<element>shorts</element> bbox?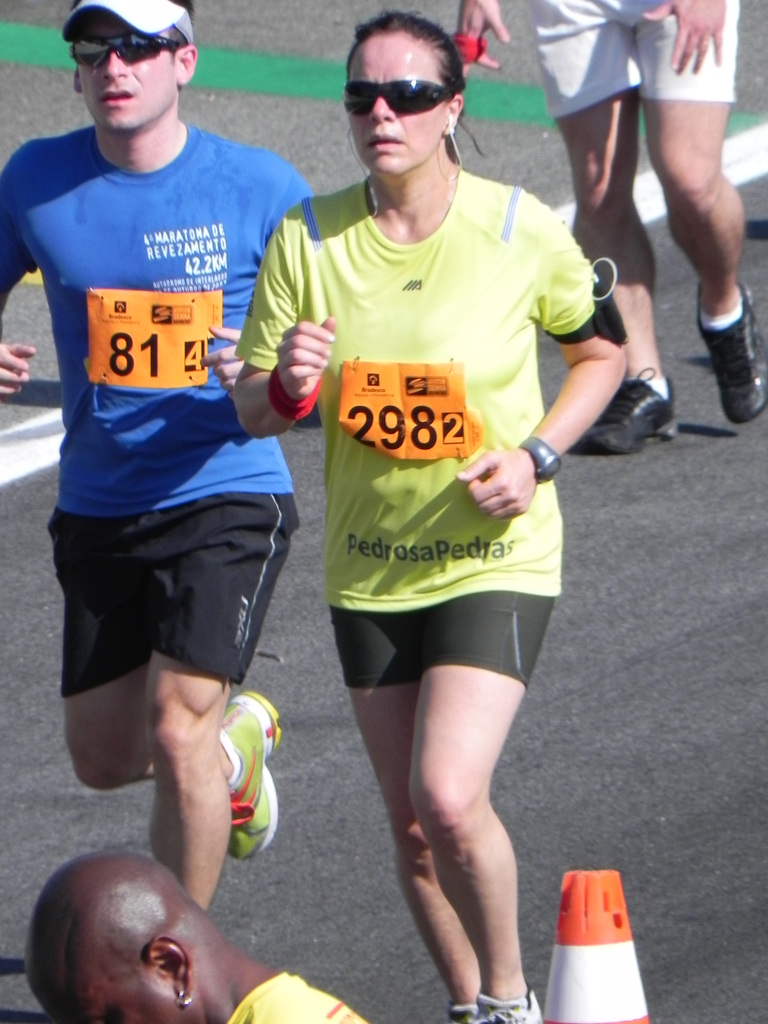
rect(62, 523, 275, 687)
